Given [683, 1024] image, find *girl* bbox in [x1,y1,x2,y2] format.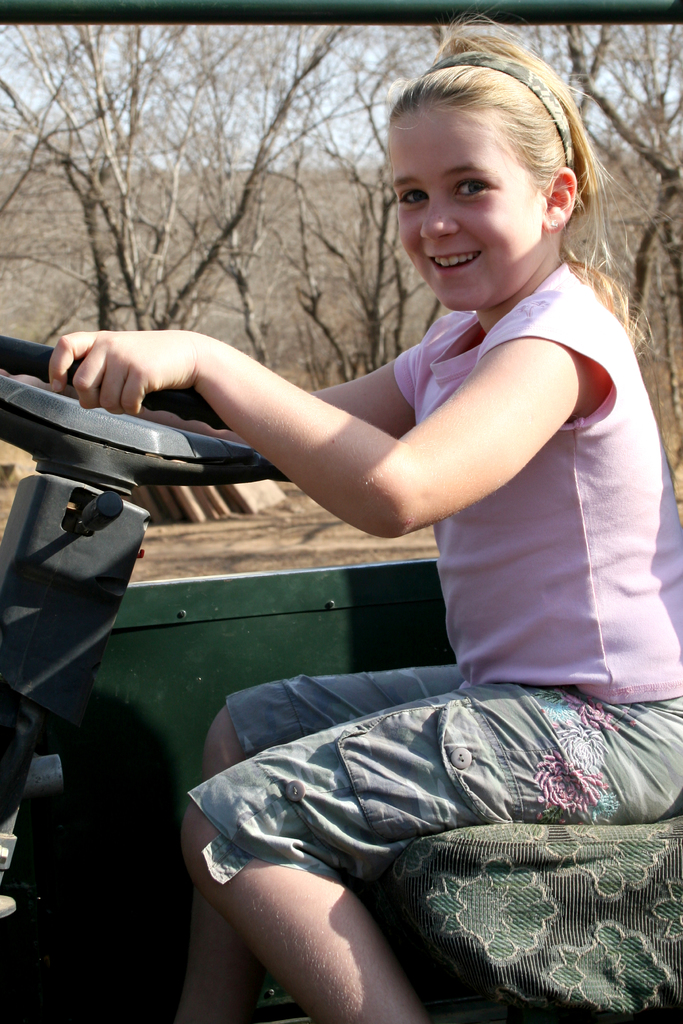
[51,6,682,1022].
